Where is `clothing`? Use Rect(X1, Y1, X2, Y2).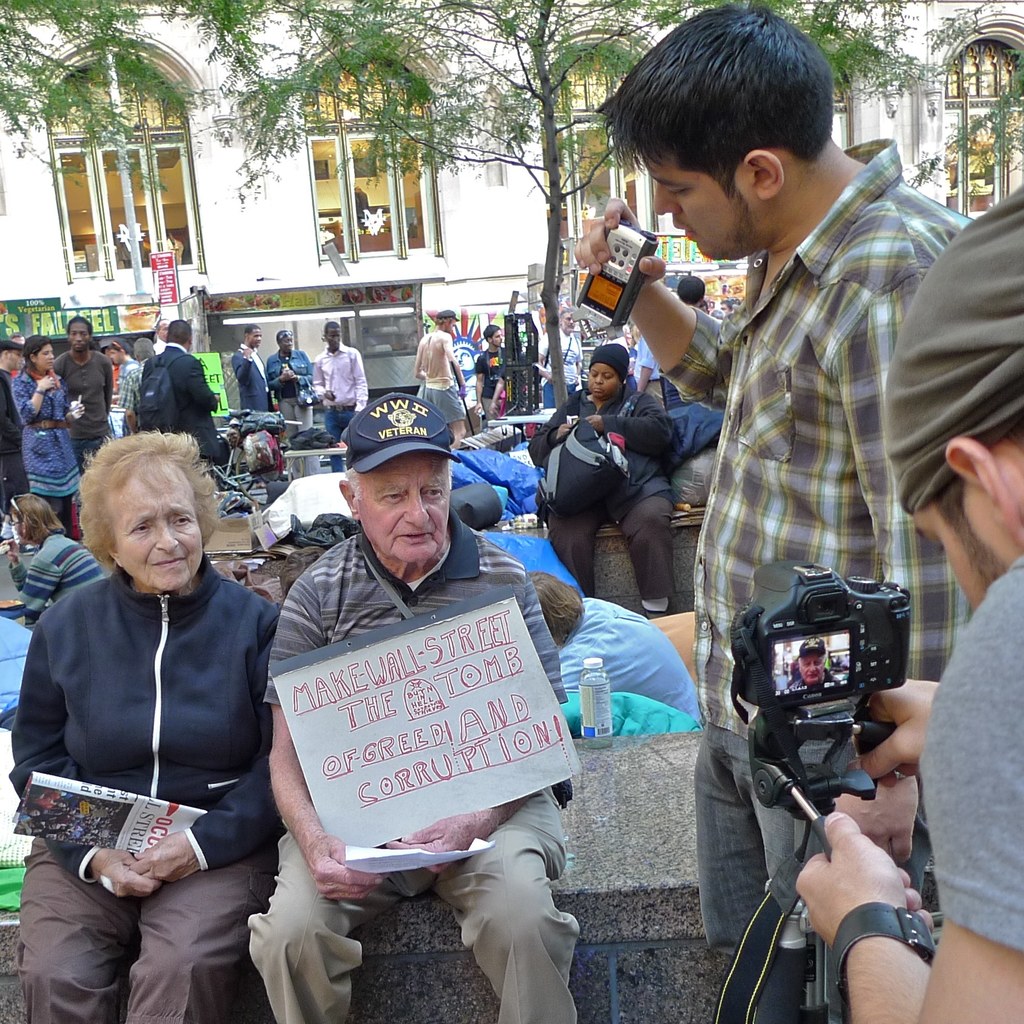
Rect(414, 325, 456, 390).
